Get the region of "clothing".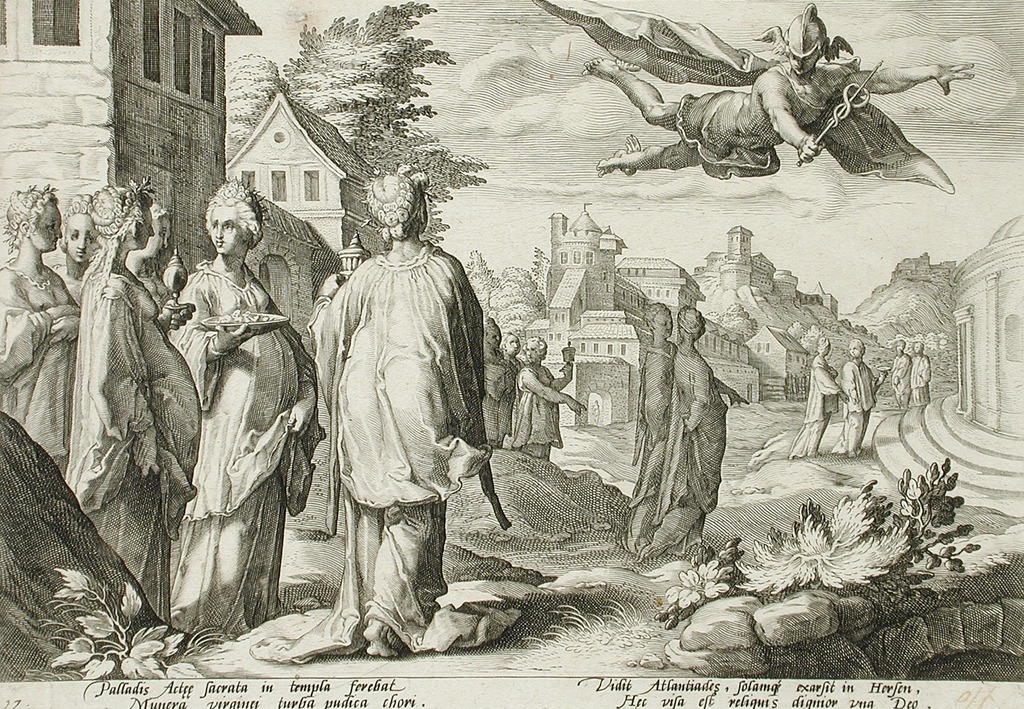
box=[158, 251, 321, 627].
